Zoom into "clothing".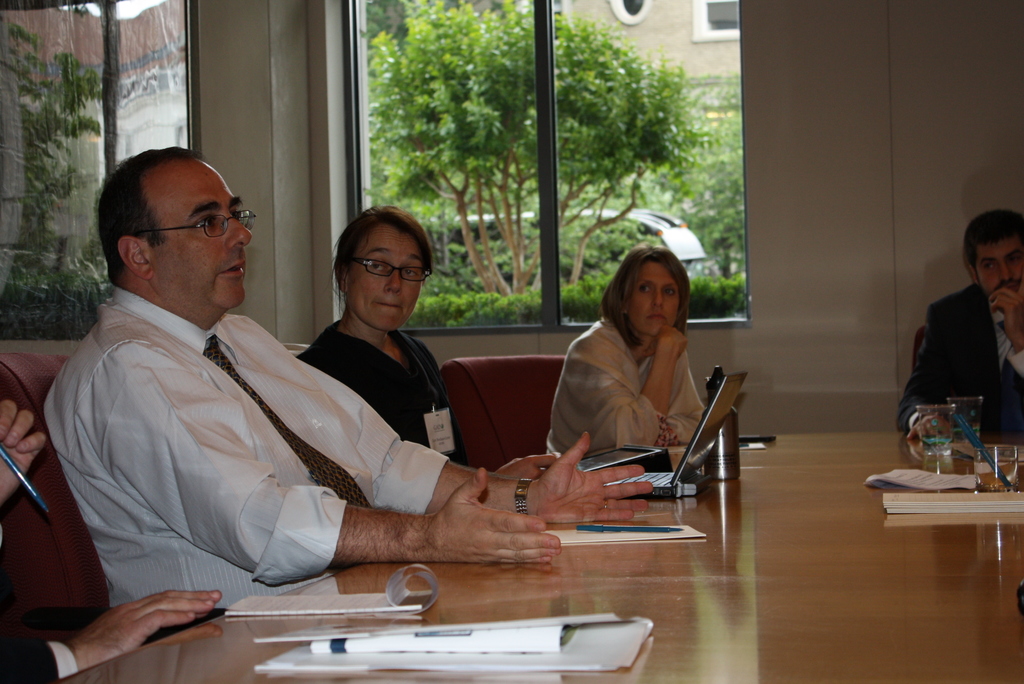
Zoom target: [left=894, top=275, right=1023, bottom=442].
